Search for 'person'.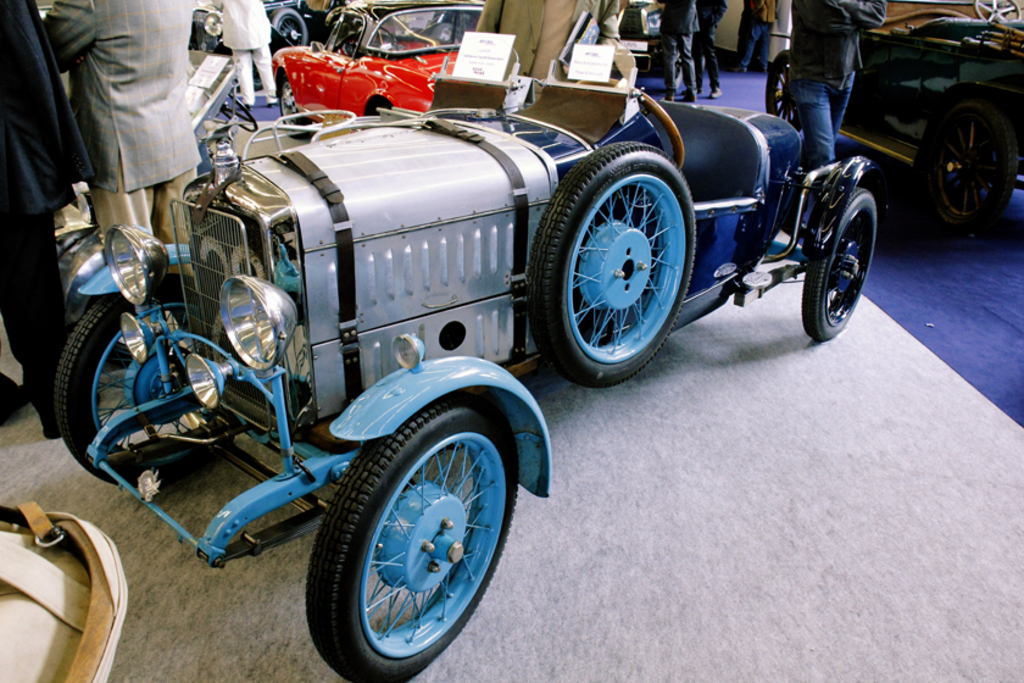
Found at 37/0/224/251.
